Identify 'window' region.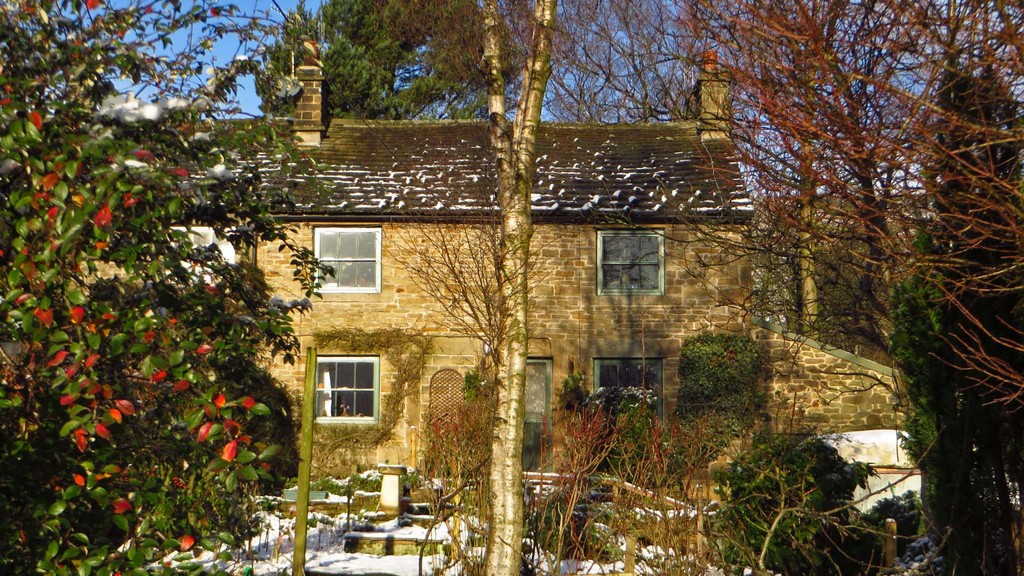
Region: detection(320, 343, 385, 423).
